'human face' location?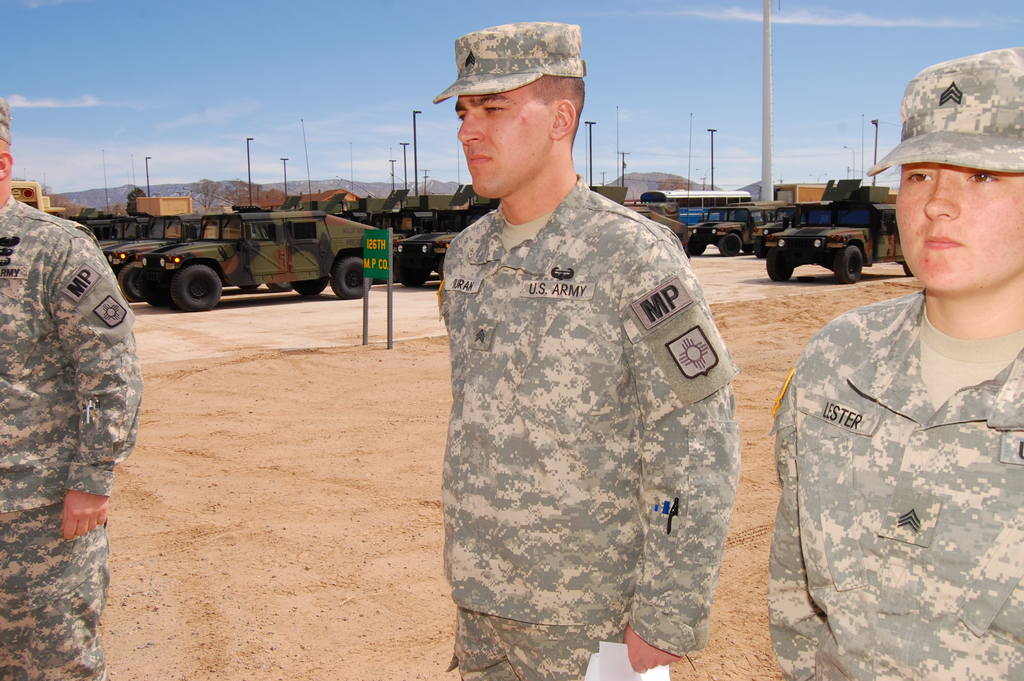
{"x1": 454, "y1": 86, "x2": 552, "y2": 195}
